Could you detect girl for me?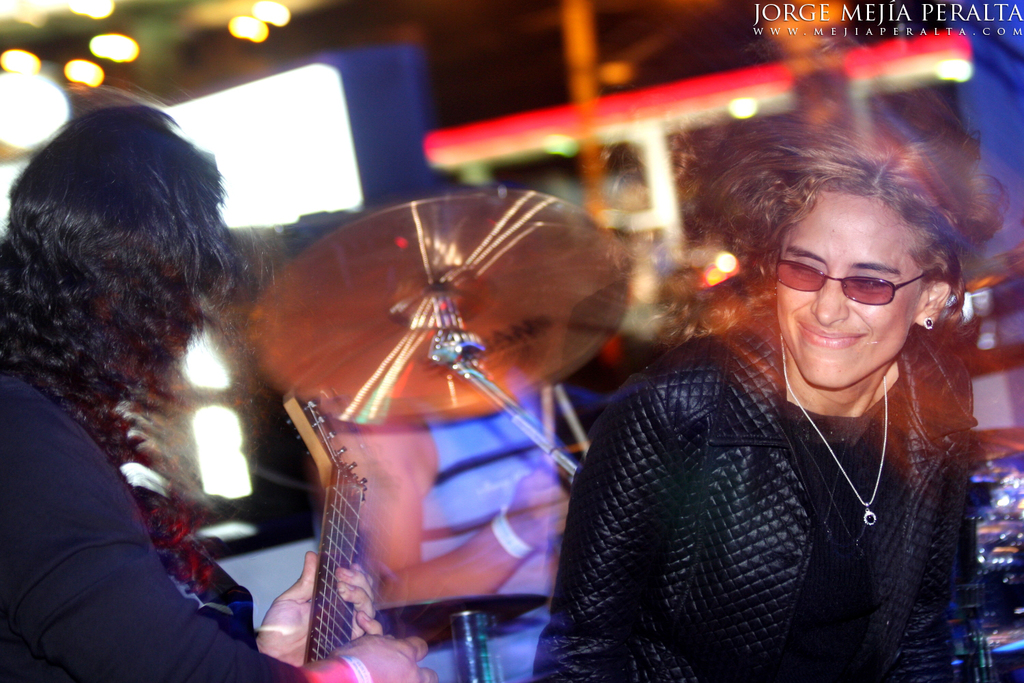
Detection result: {"left": 0, "top": 98, "right": 444, "bottom": 682}.
